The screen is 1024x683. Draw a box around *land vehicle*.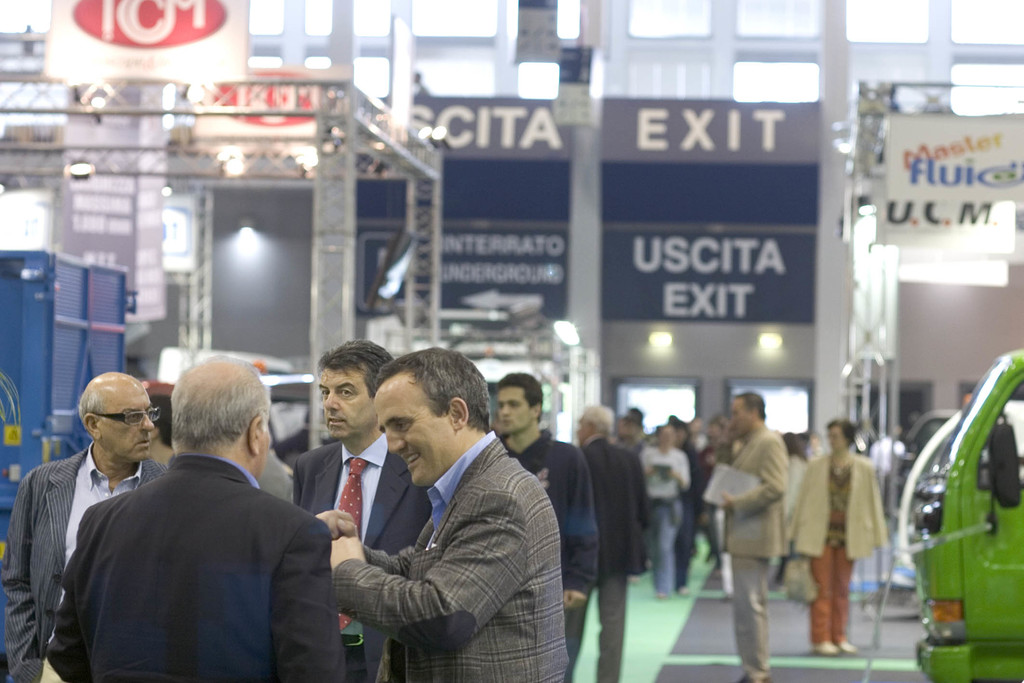
[left=888, top=404, right=956, bottom=521].
